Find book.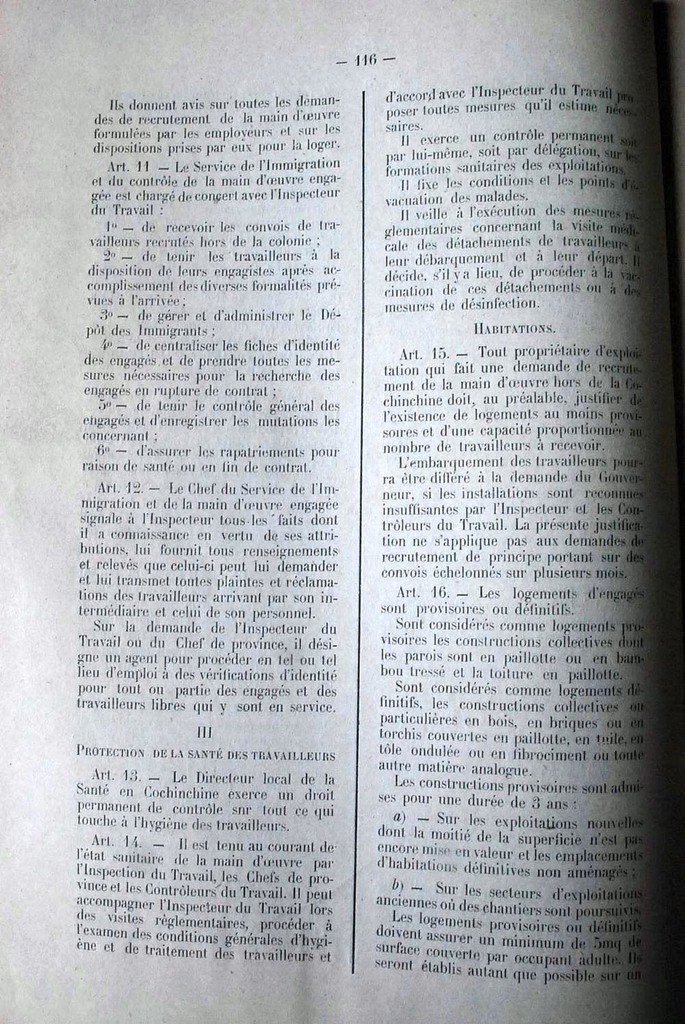
select_region(18, 24, 684, 1005).
